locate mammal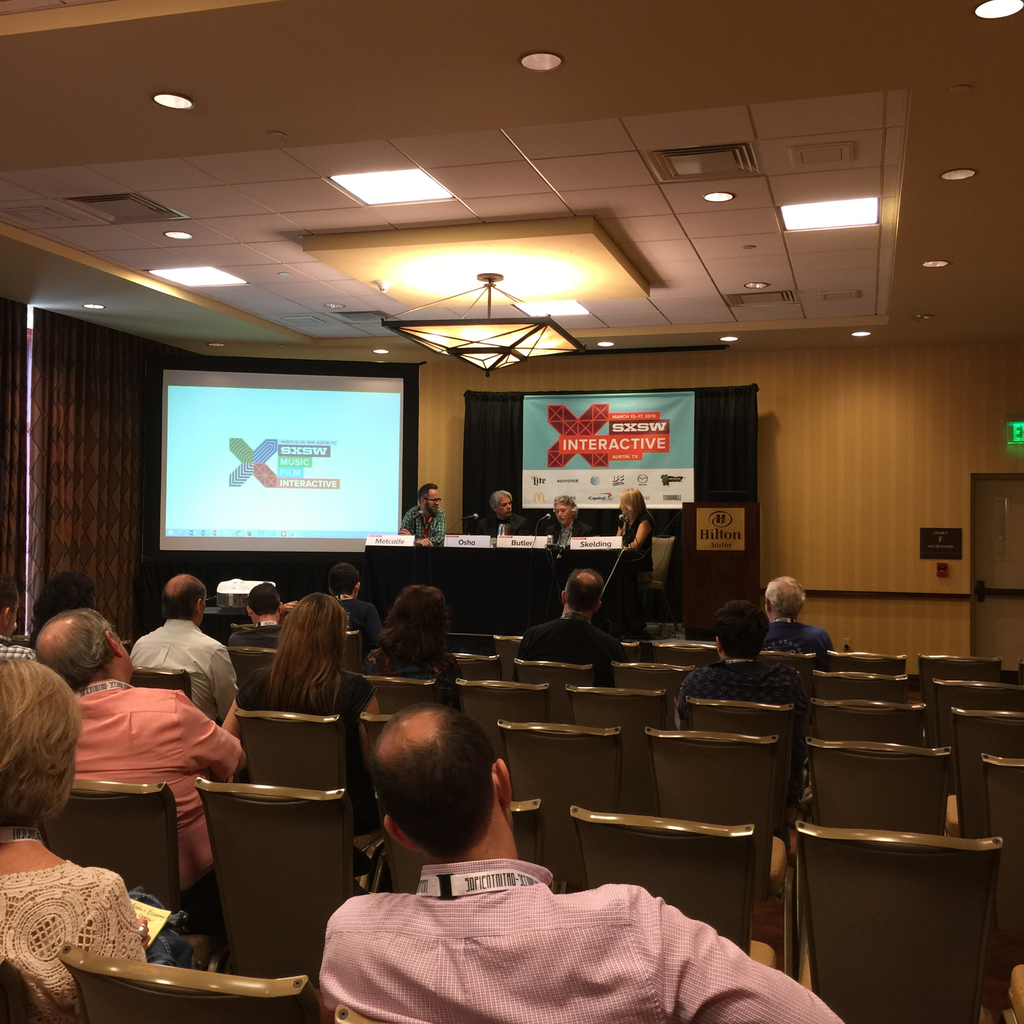
506, 564, 630, 689
